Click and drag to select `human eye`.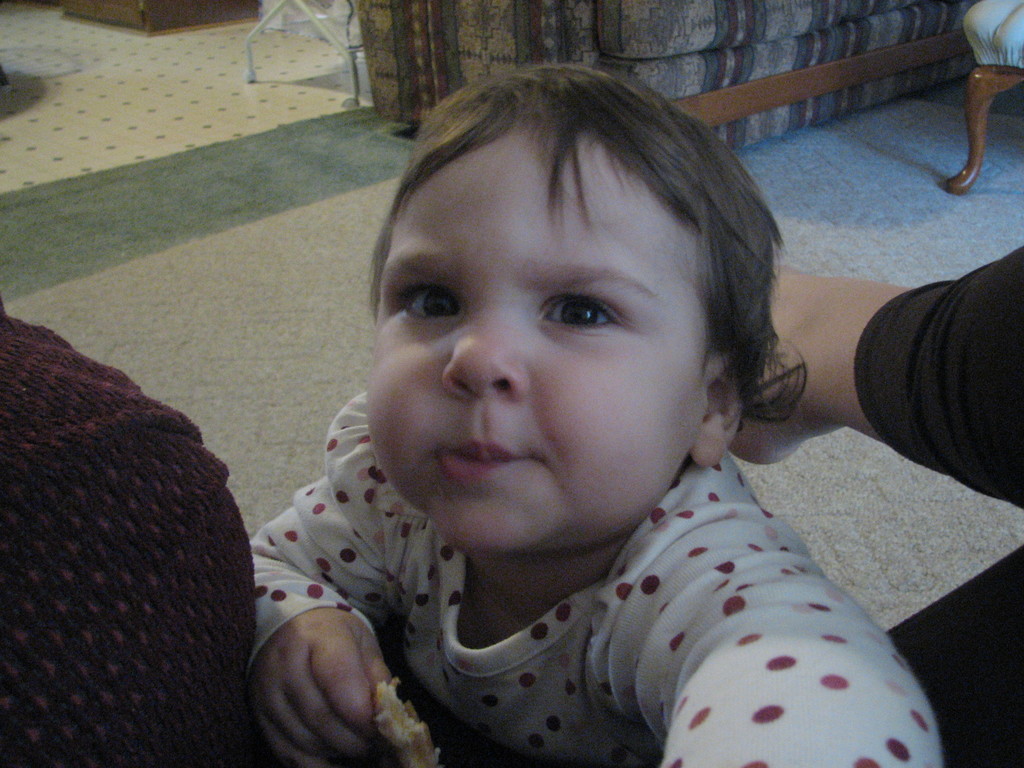
Selection: (left=403, top=283, right=465, bottom=325).
